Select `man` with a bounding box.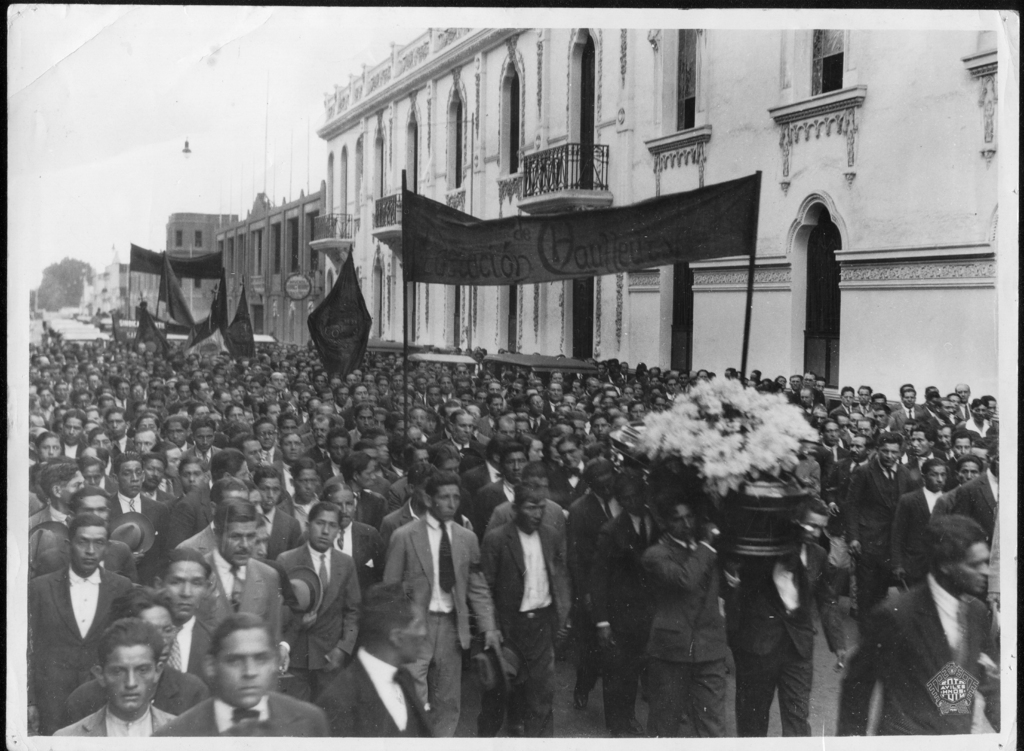
select_region(829, 517, 1002, 738).
